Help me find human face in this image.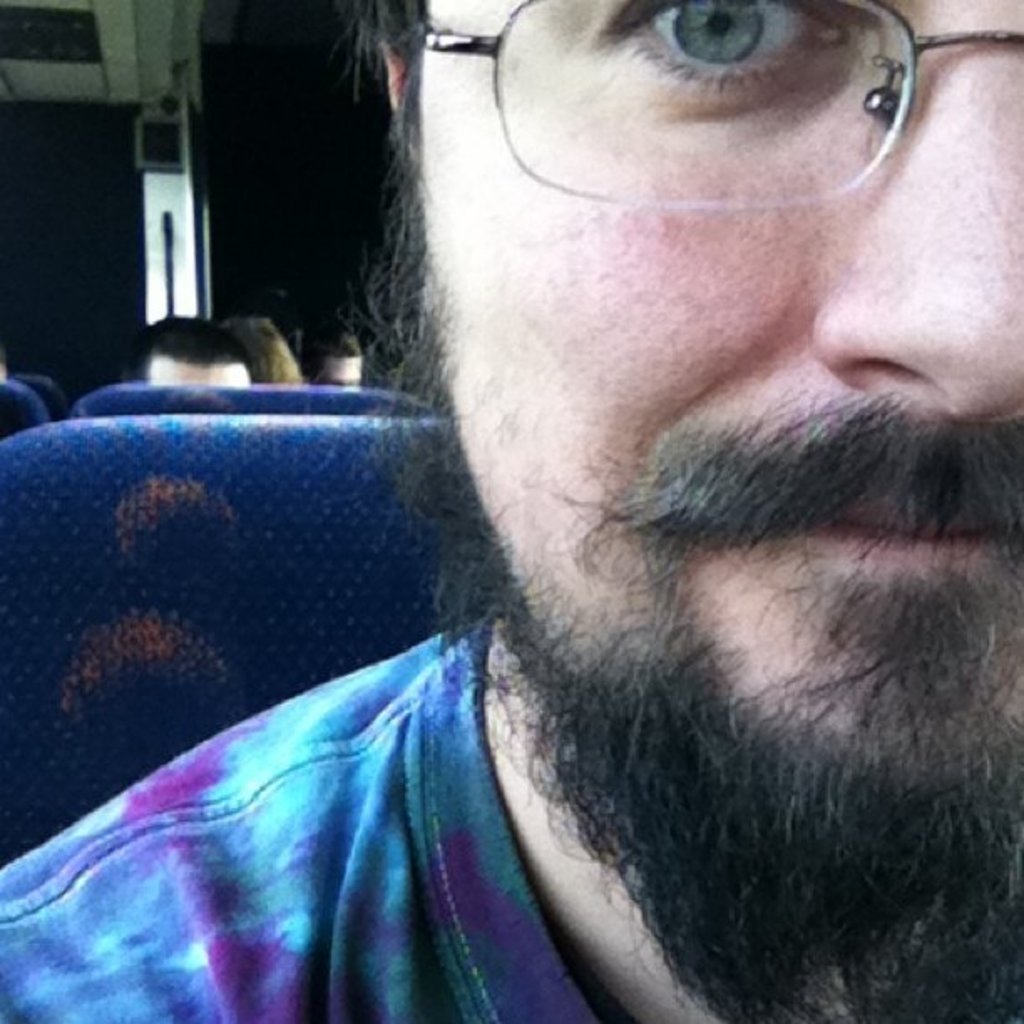
Found it: bbox(407, 0, 1022, 848).
